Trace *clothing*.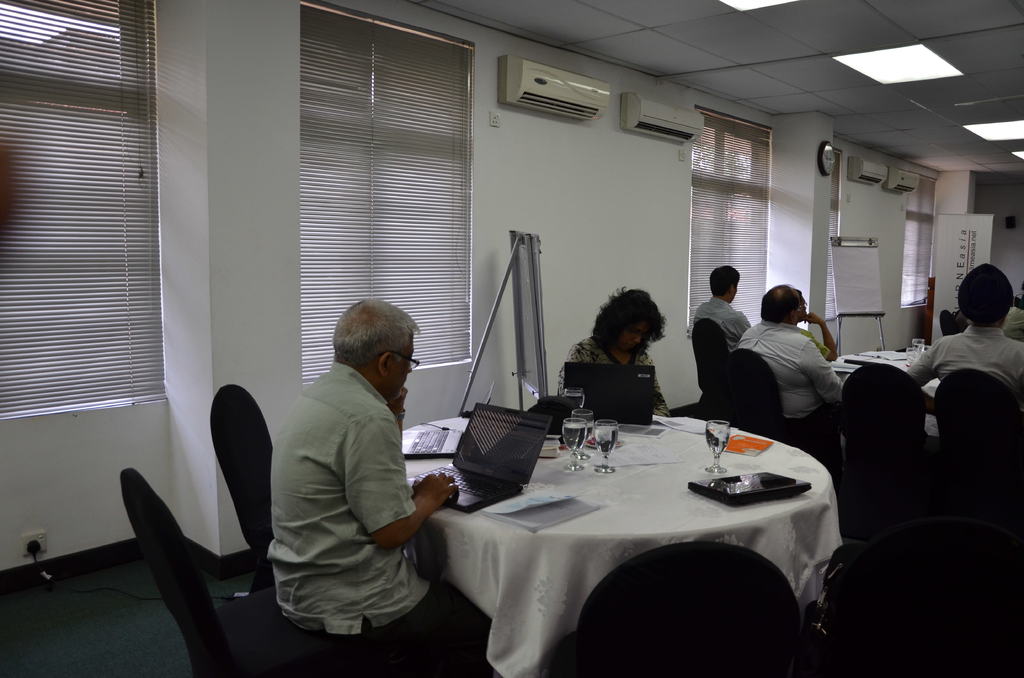
Traced to box=[687, 297, 751, 357].
